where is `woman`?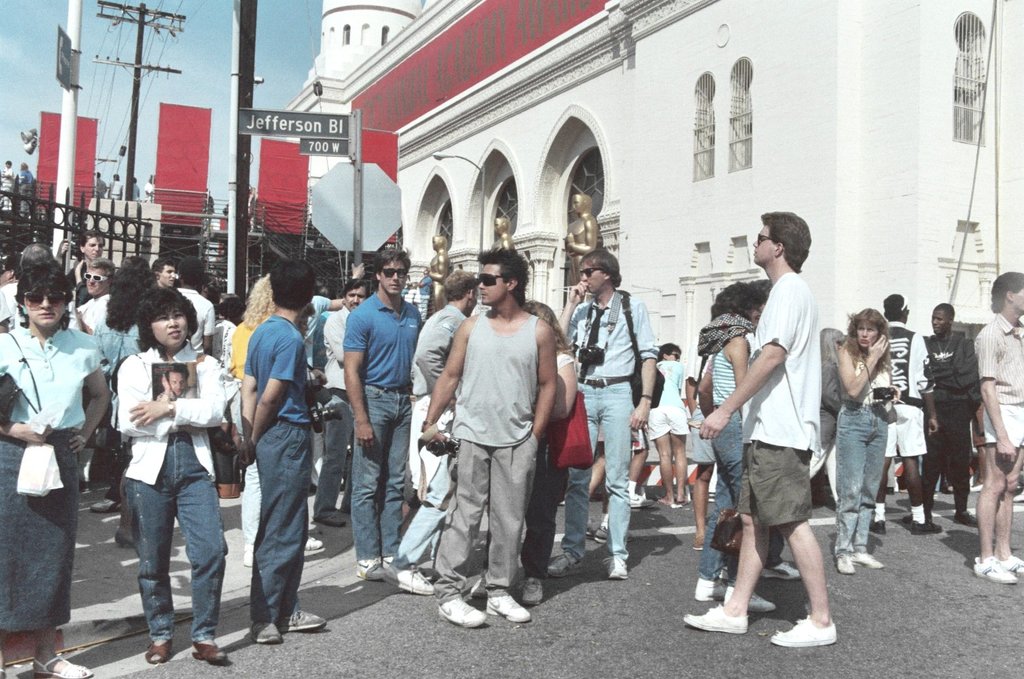
[x1=833, y1=306, x2=904, y2=579].
